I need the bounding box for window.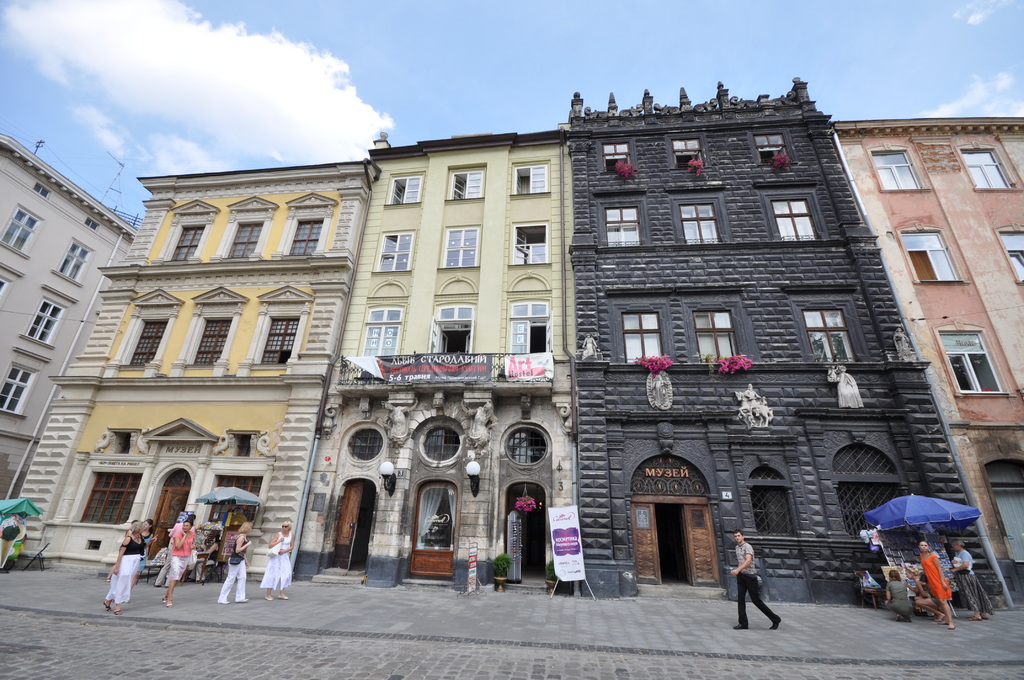
Here it is: Rect(168, 222, 202, 263).
